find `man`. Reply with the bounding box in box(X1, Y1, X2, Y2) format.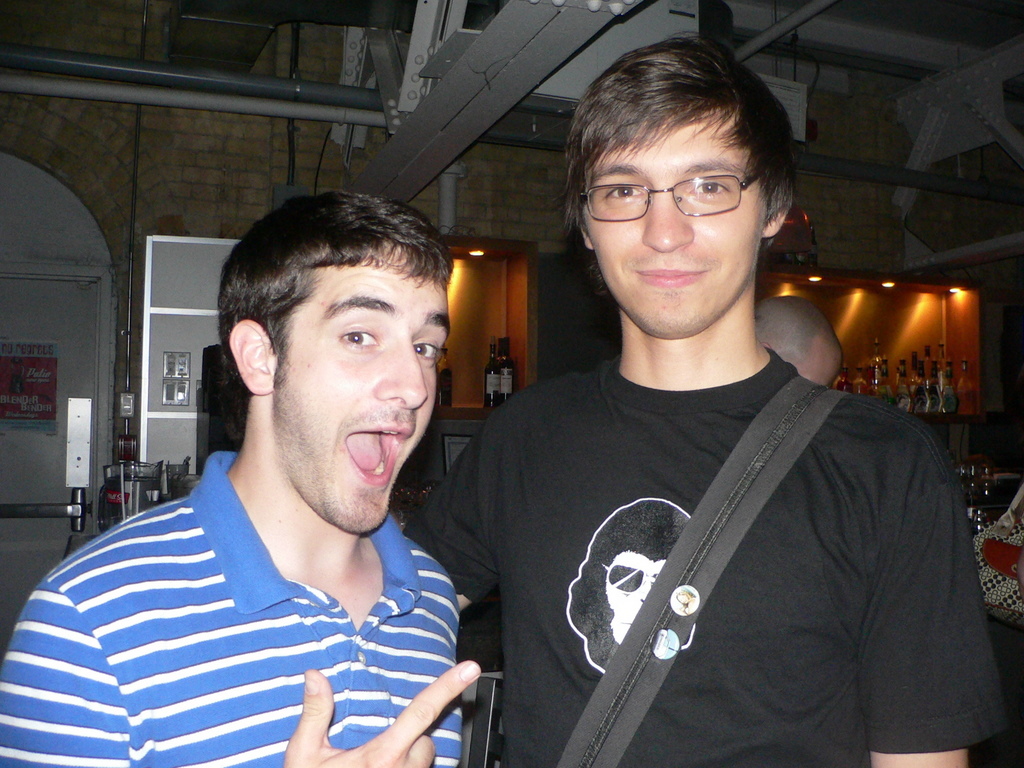
box(410, 41, 1008, 767).
